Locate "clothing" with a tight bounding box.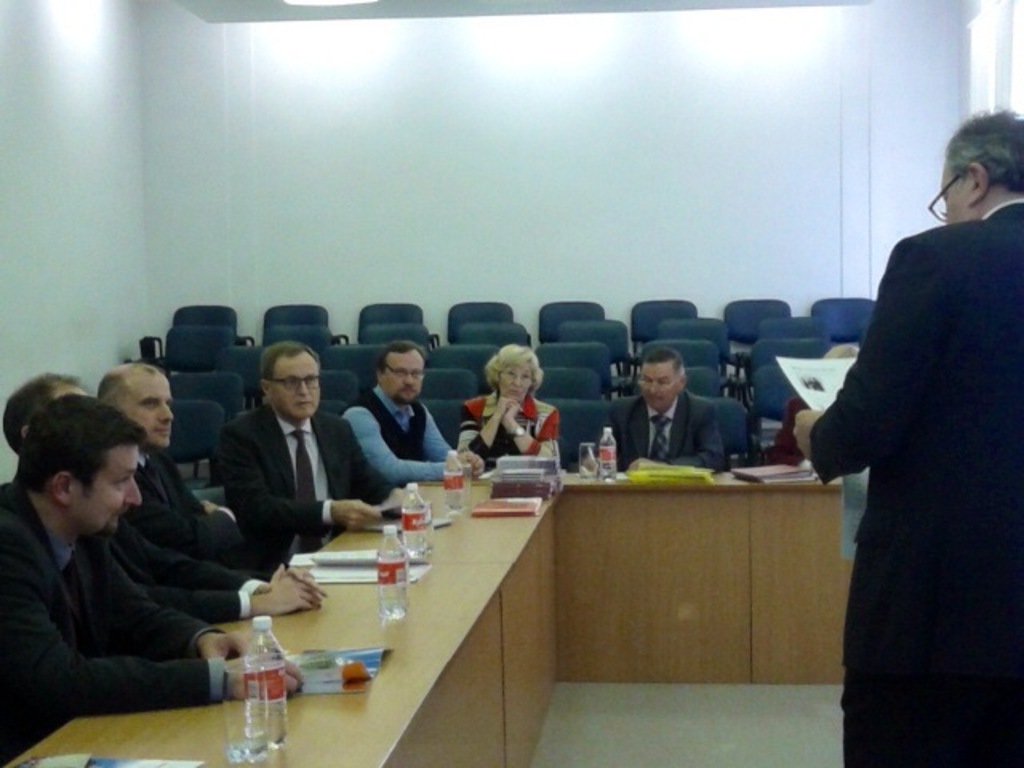
box(107, 515, 264, 621).
